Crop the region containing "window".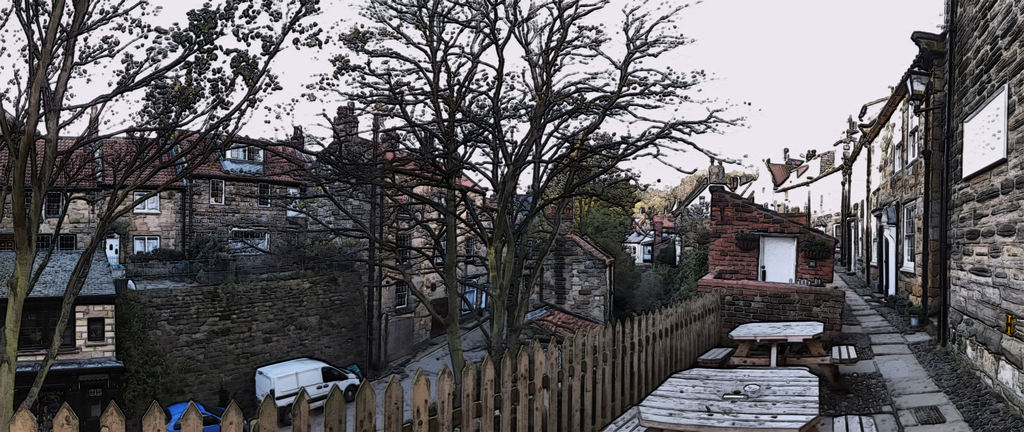
Crop region: 396:201:410:218.
